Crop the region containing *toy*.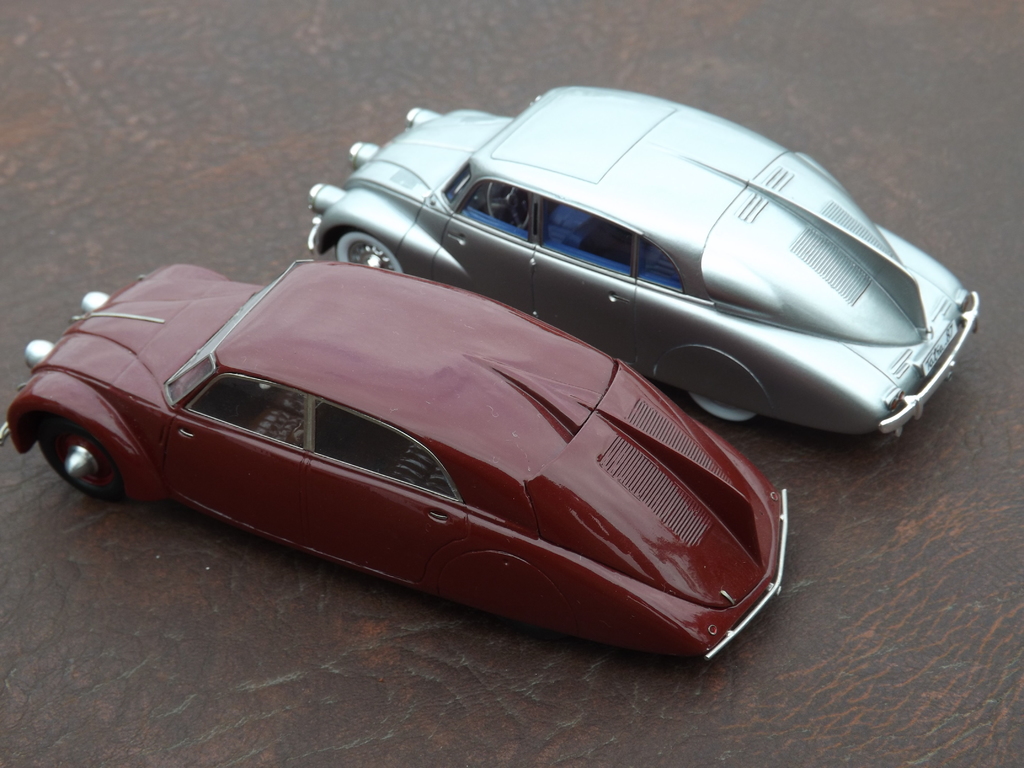
Crop region: detection(0, 284, 799, 682).
